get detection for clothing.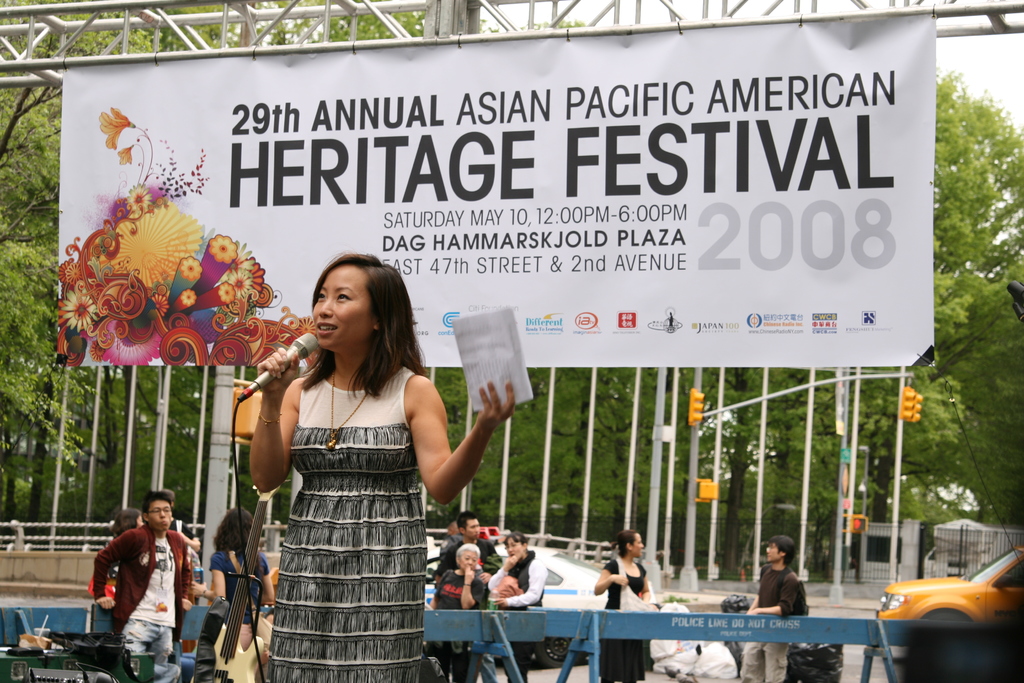
Detection: bbox=(429, 572, 483, 666).
